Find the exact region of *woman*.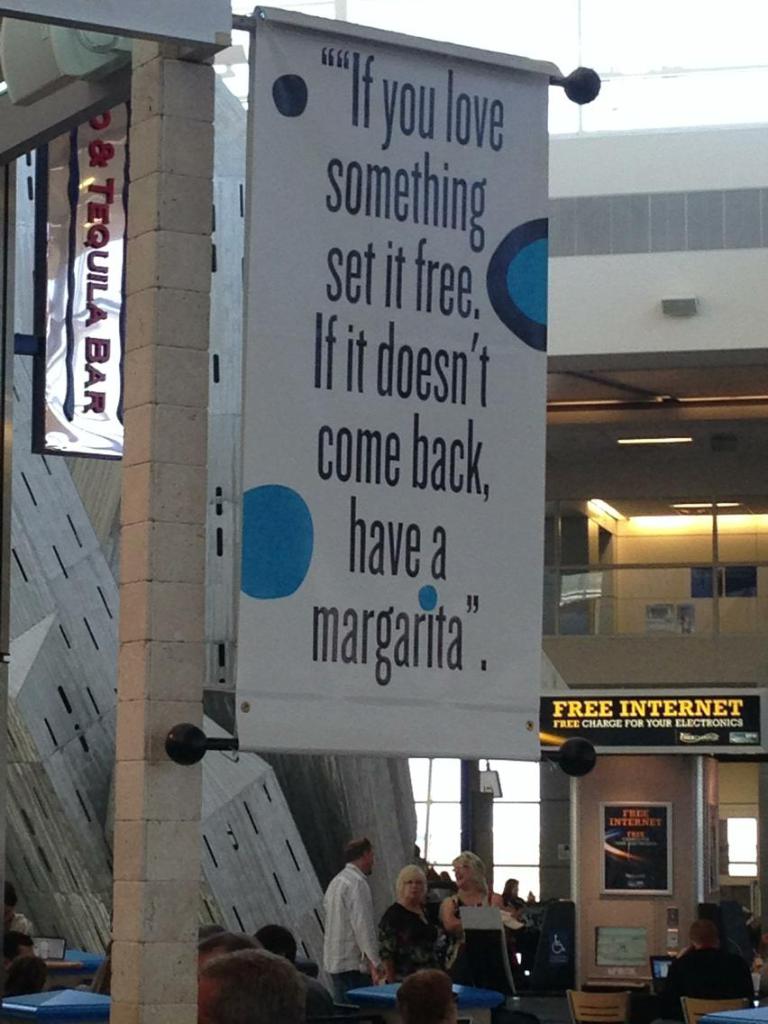
Exact region: [504, 879, 526, 905].
